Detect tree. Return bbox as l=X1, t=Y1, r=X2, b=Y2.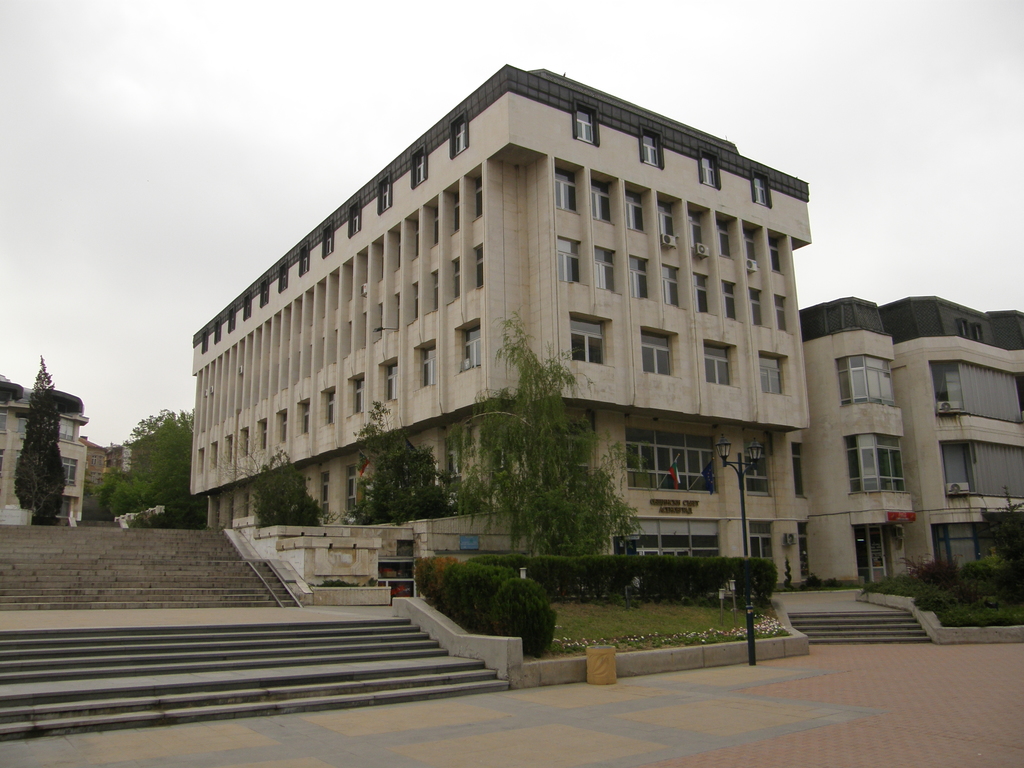
l=343, t=400, r=453, b=522.
